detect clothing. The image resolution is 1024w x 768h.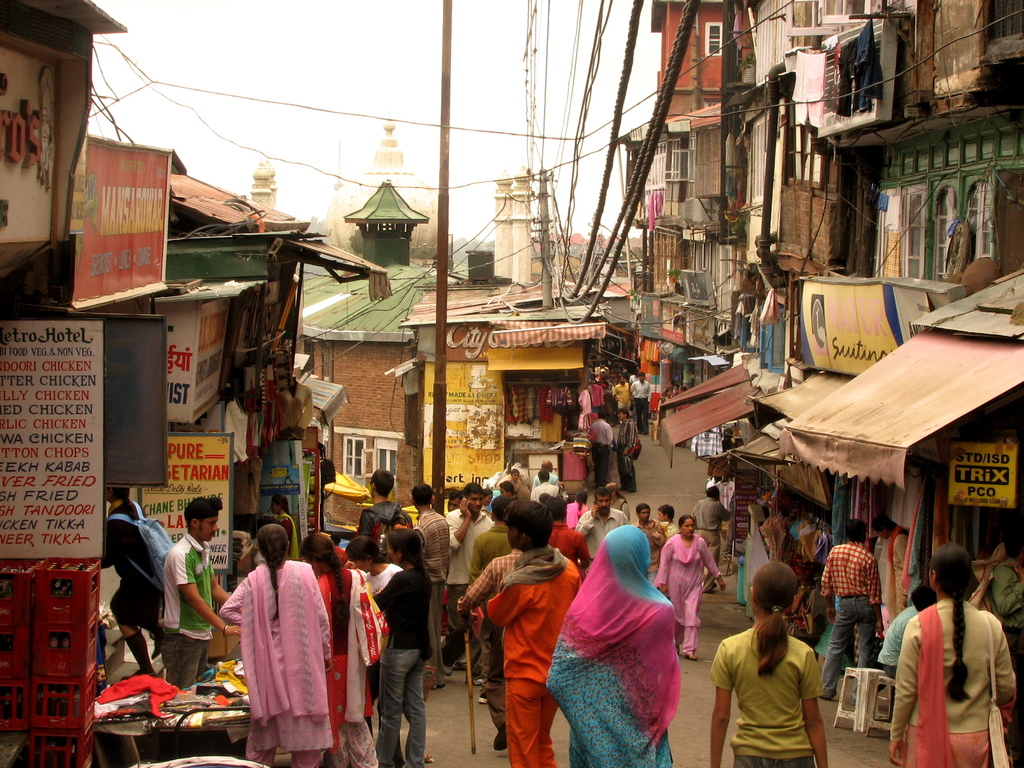
rect(688, 496, 730, 583).
